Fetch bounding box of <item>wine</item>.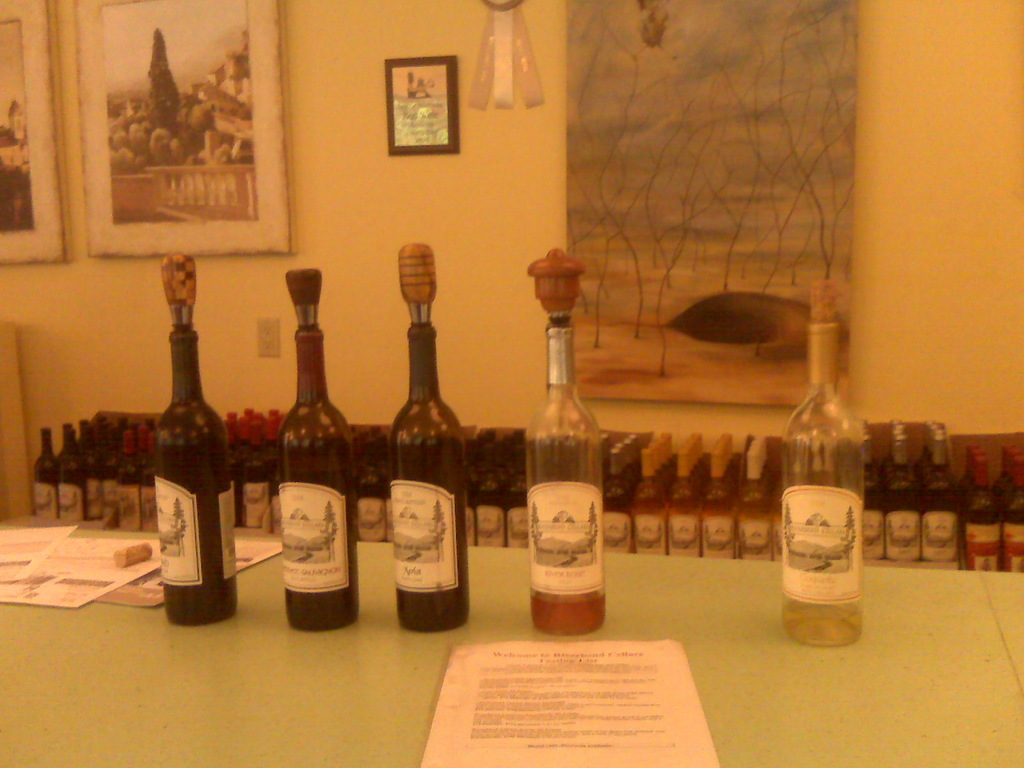
Bbox: <region>154, 252, 238, 626</region>.
